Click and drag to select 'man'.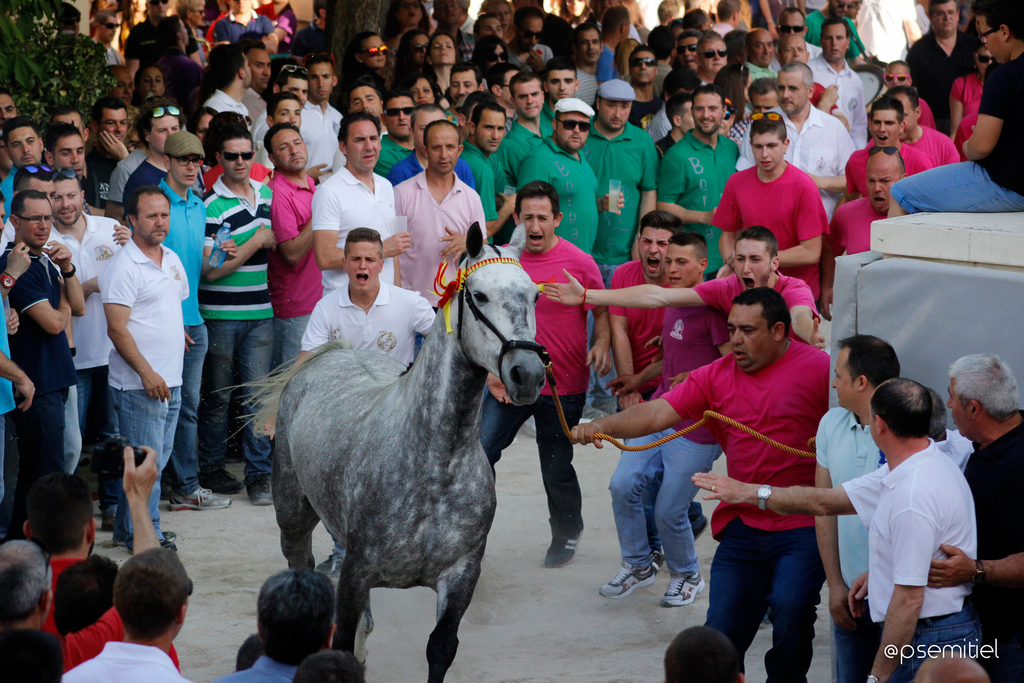
Selection: 595, 234, 733, 604.
